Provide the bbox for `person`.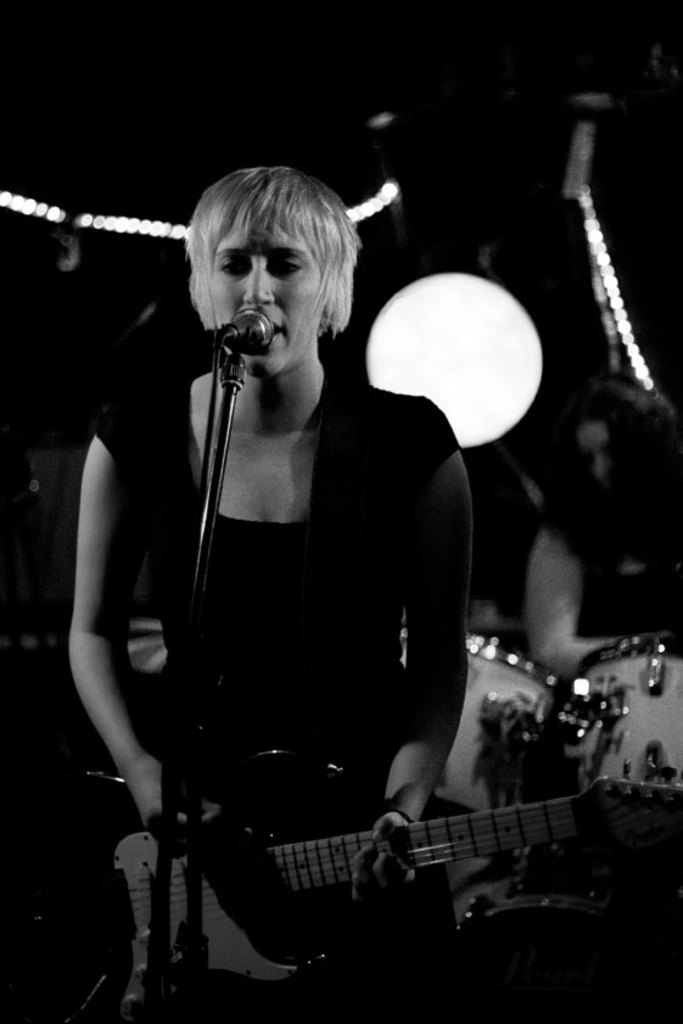
locate(86, 144, 534, 994).
